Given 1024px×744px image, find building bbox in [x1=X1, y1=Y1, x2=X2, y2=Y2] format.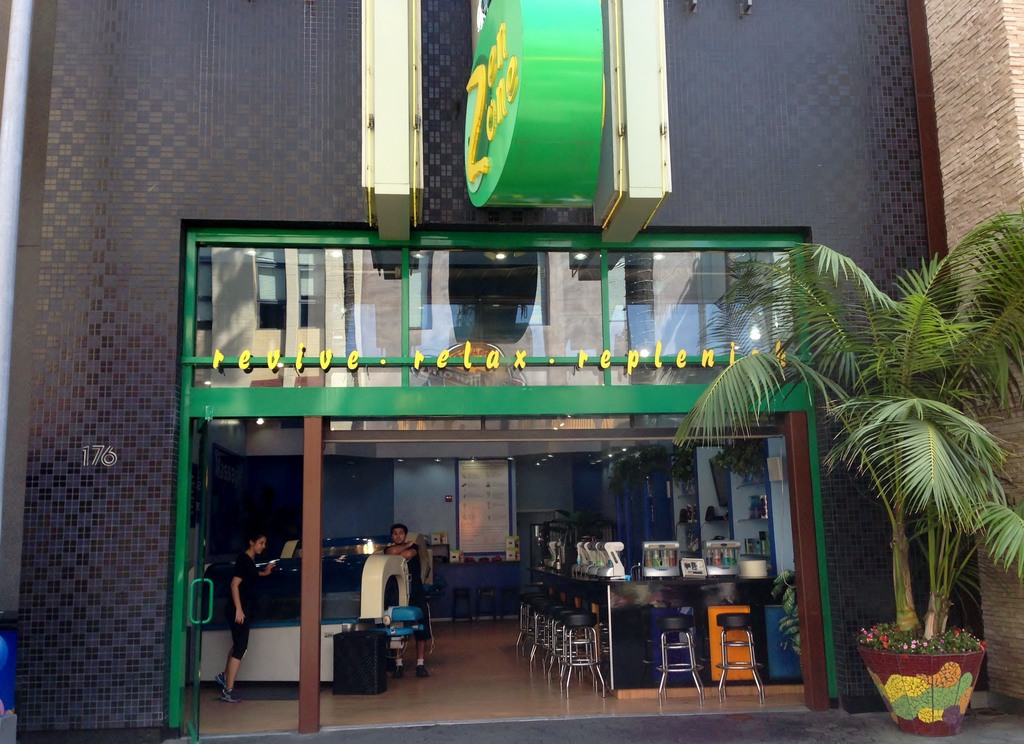
[x1=0, y1=0, x2=1023, y2=743].
